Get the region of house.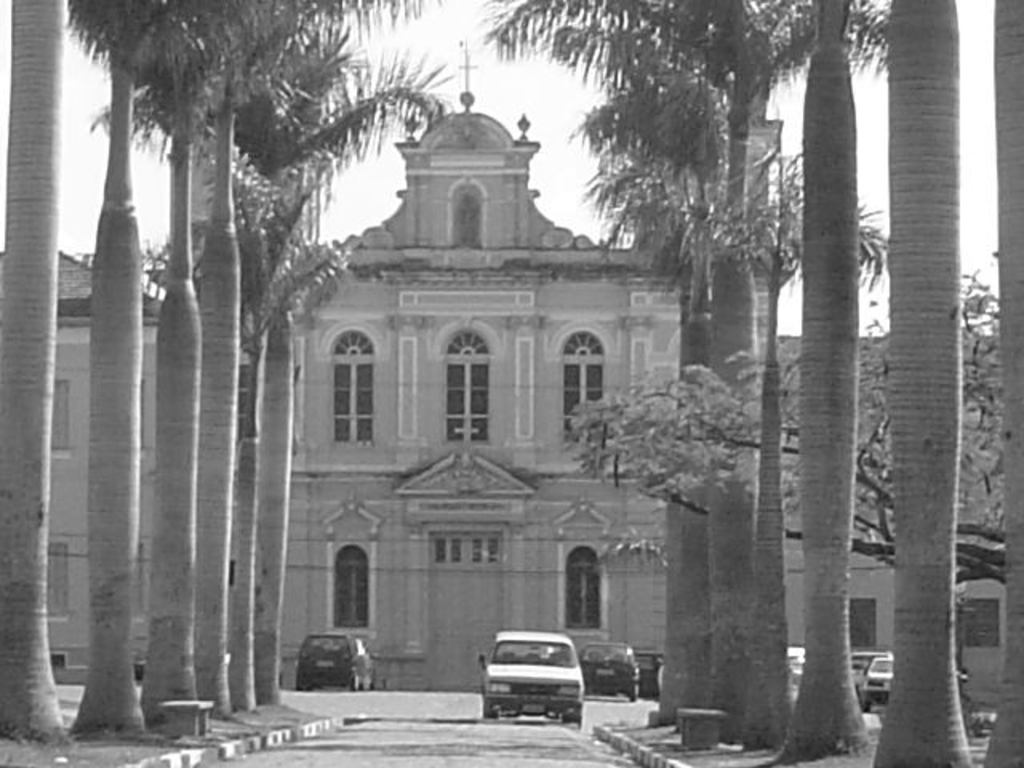
box(13, 51, 789, 686).
